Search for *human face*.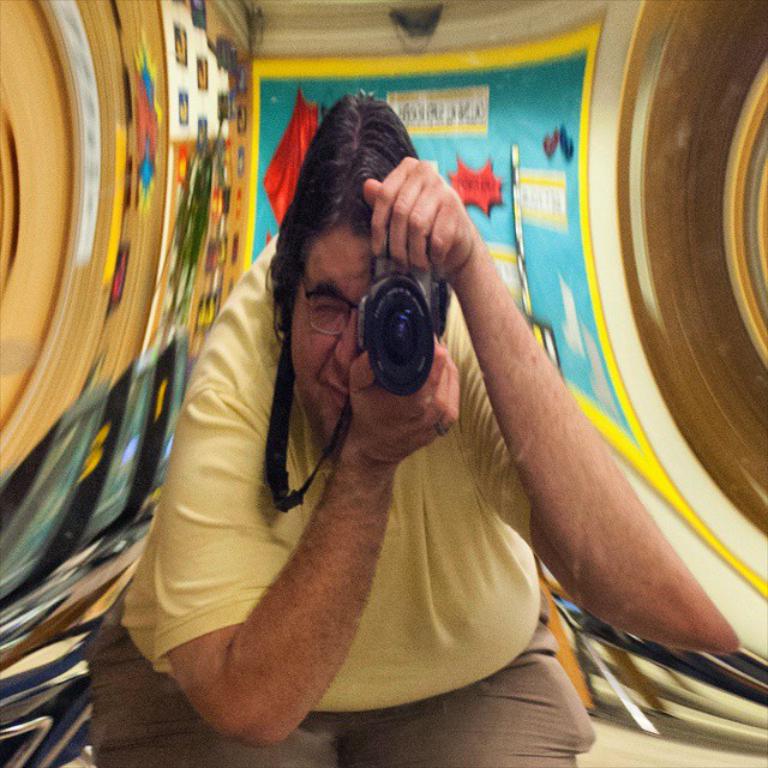
Found at box(288, 229, 373, 462).
